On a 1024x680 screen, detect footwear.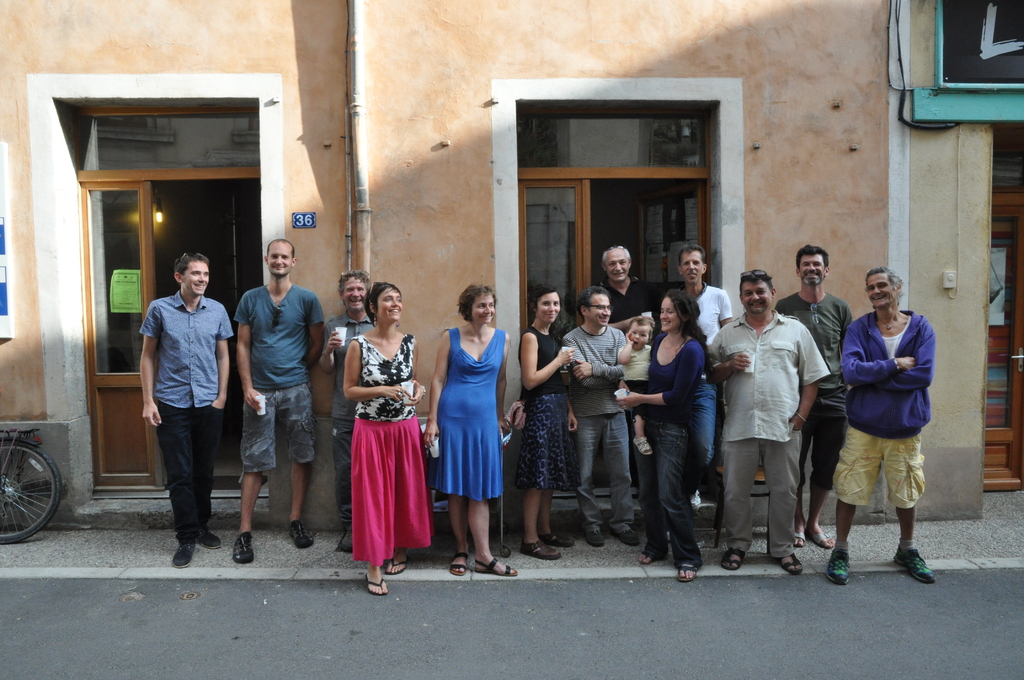
left=893, top=541, right=941, bottom=590.
